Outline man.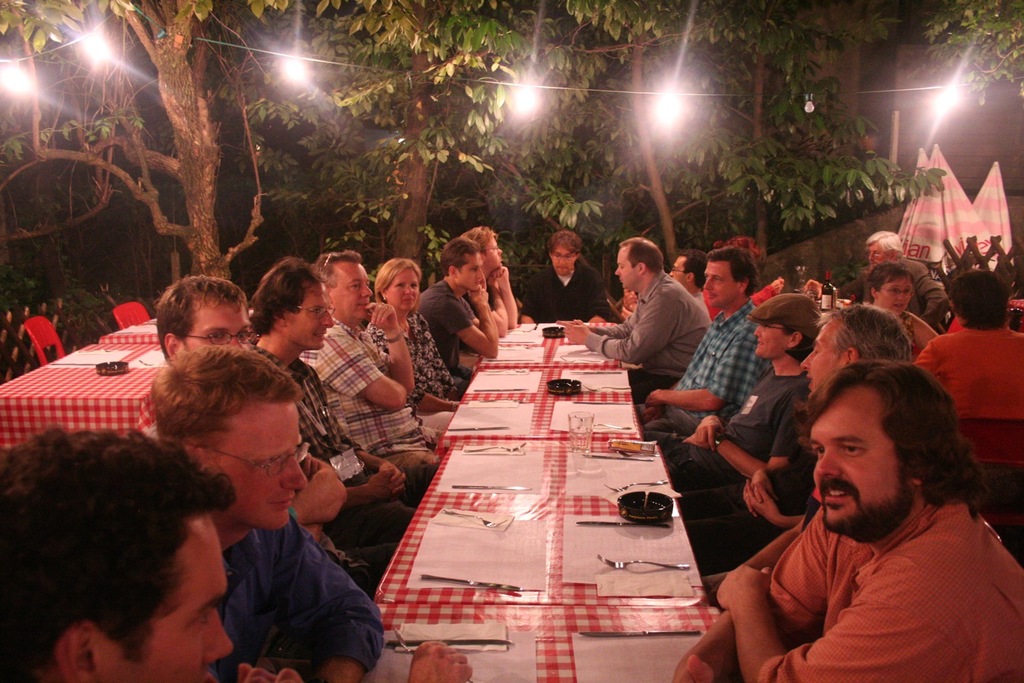
Outline: region(678, 299, 917, 576).
